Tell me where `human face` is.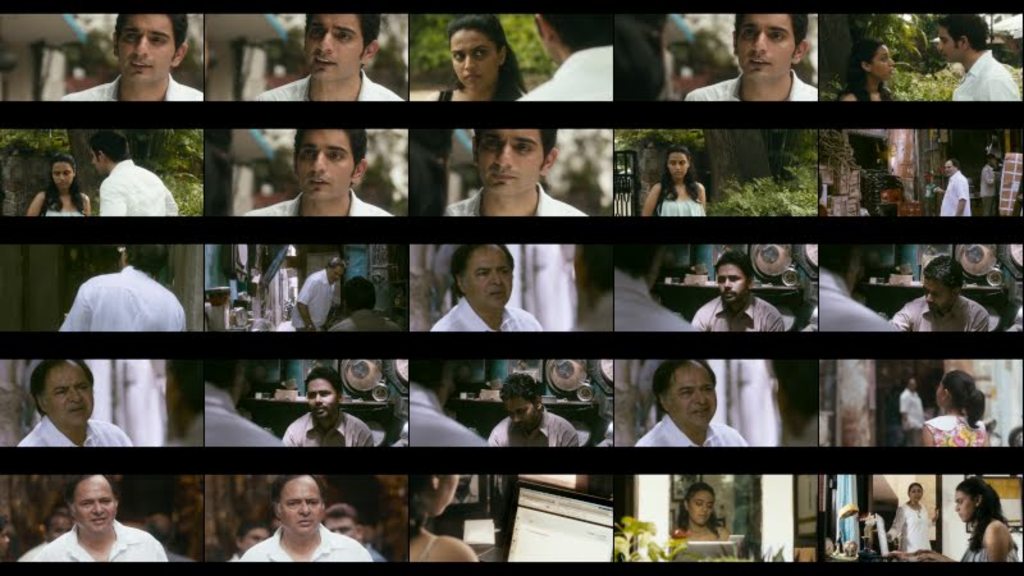
`human face` is at {"x1": 955, "y1": 488, "x2": 979, "y2": 524}.
